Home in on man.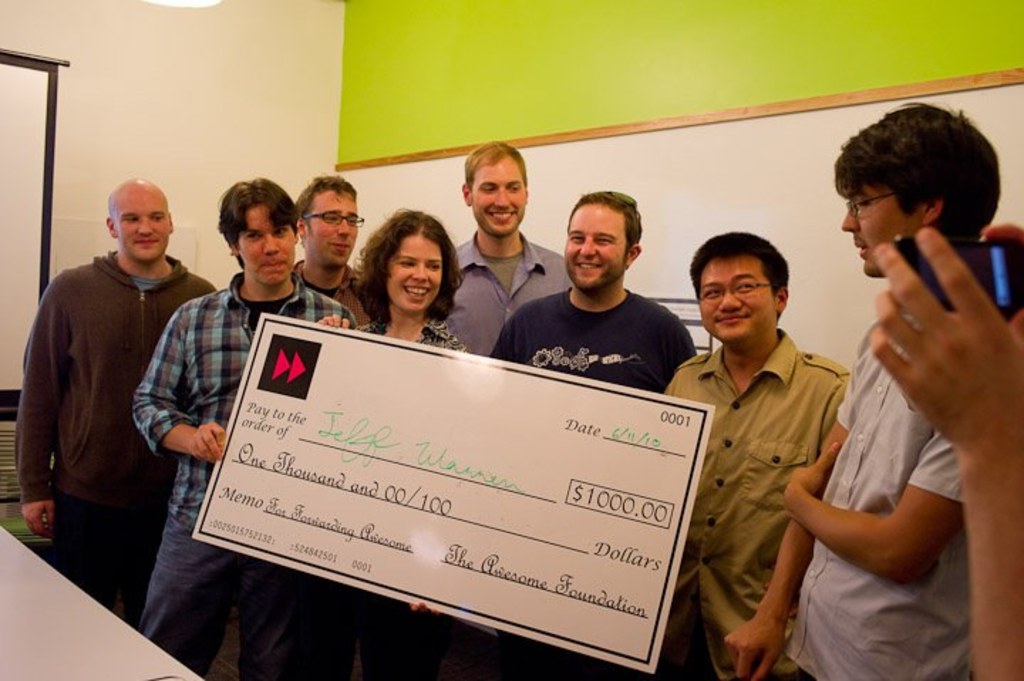
Homed in at locate(131, 176, 360, 680).
